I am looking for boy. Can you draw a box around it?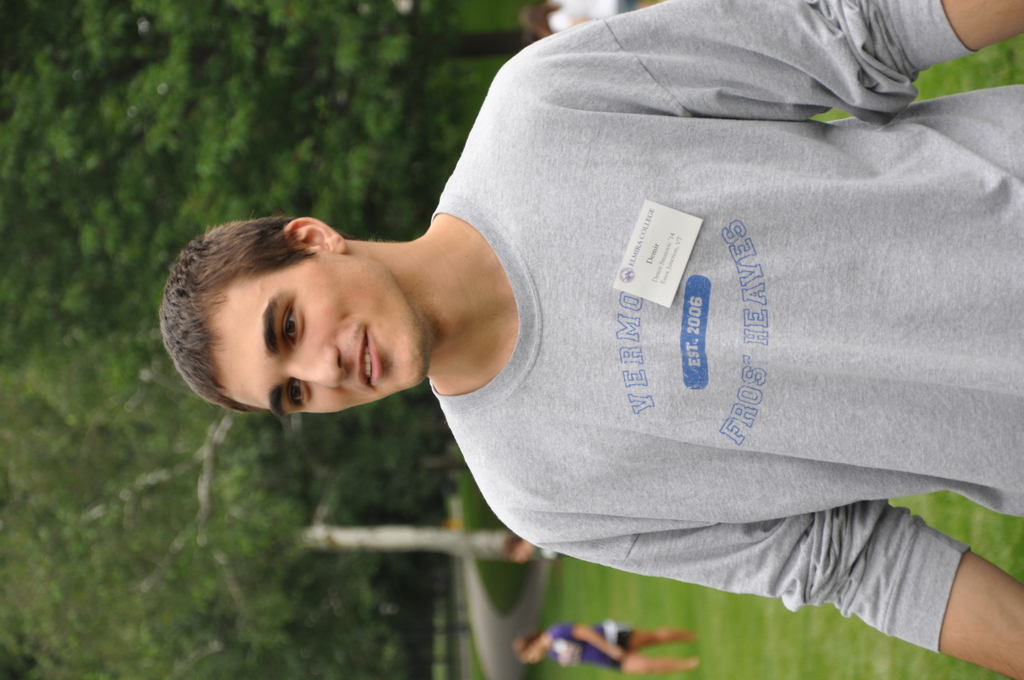
Sure, the bounding box is pyautogui.locateOnScreen(161, 0, 1023, 679).
